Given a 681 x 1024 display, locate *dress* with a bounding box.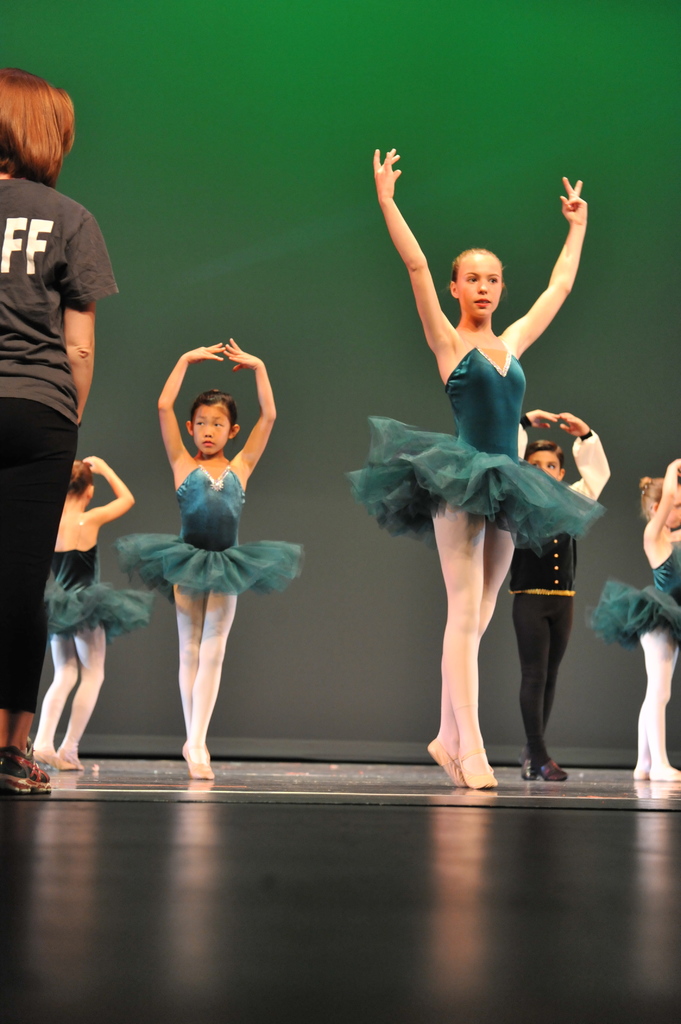
Located: 47, 538, 156, 643.
